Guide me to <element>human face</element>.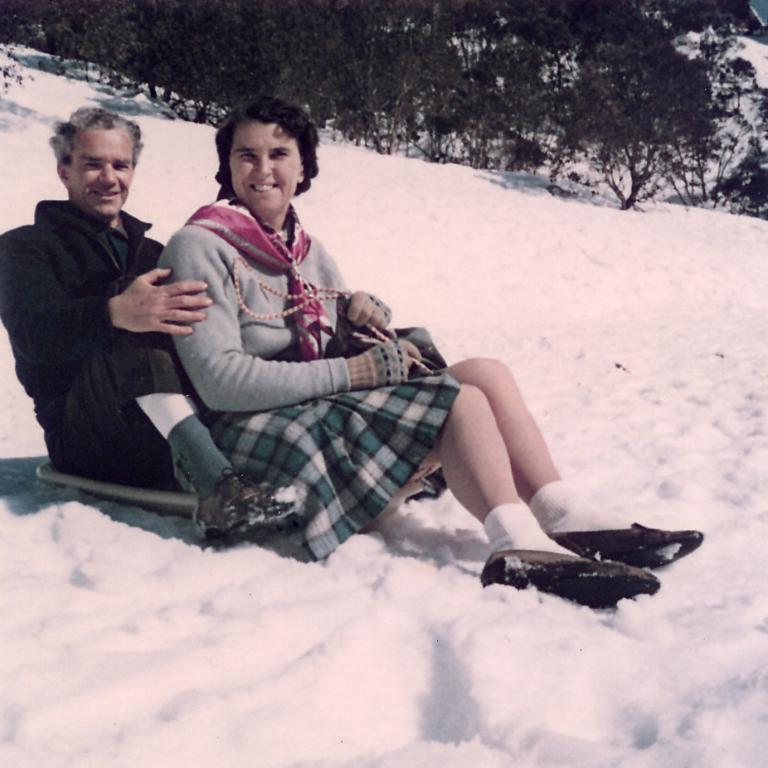
Guidance: (229,122,297,211).
